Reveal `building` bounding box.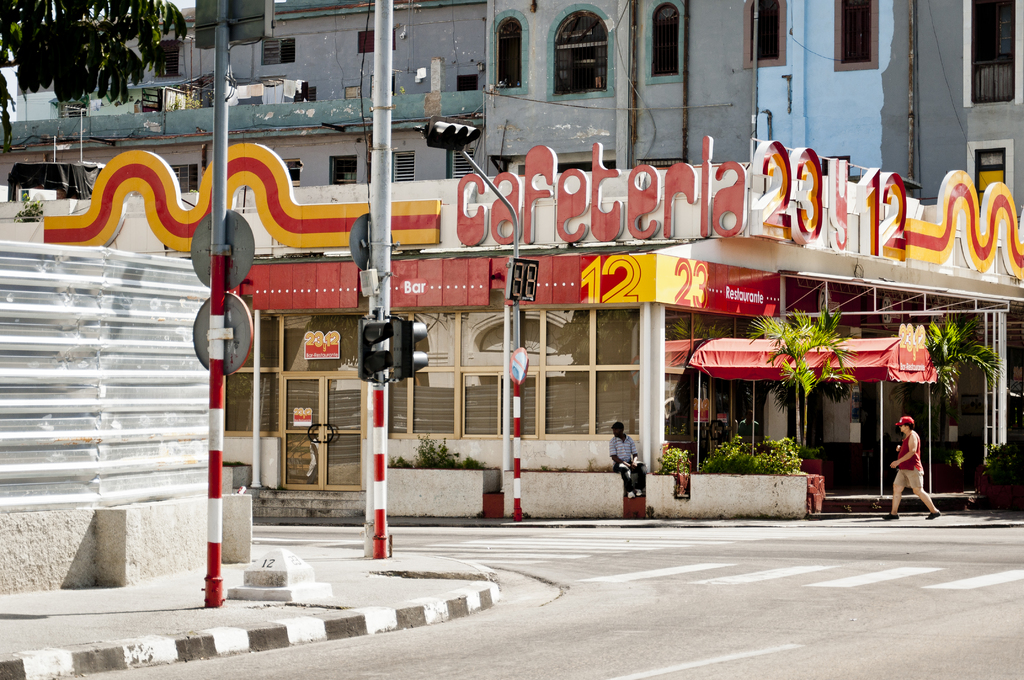
Revealed: {"left": 0, "top": 0, "right": 1023, "bottom": 516}.
